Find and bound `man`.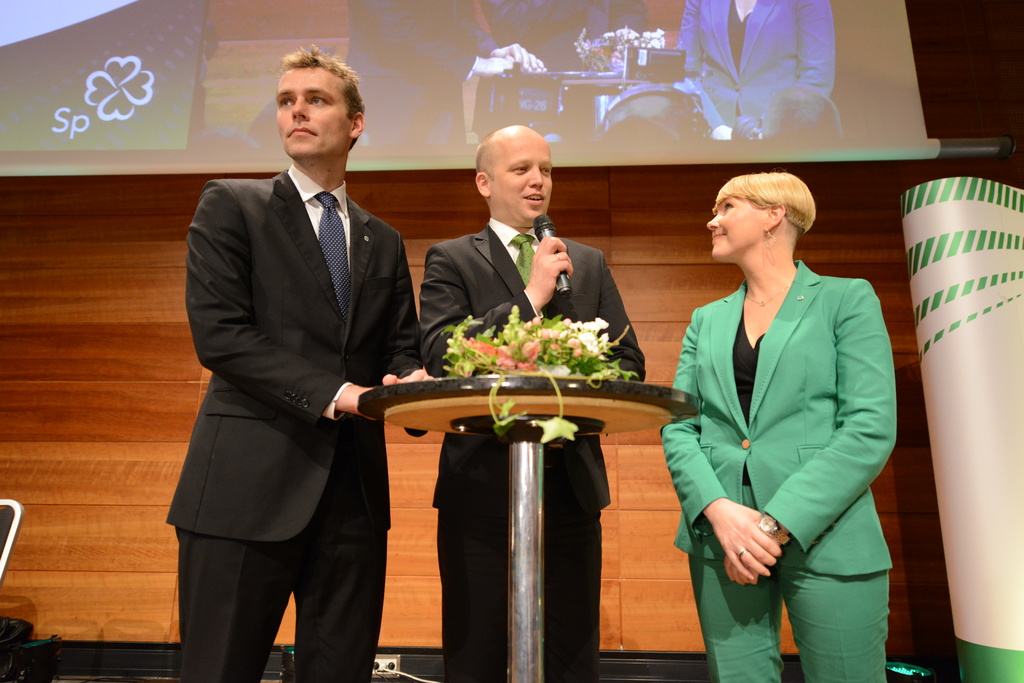
Bound: (x1=162, y1=42, x2=433, y2=670).
